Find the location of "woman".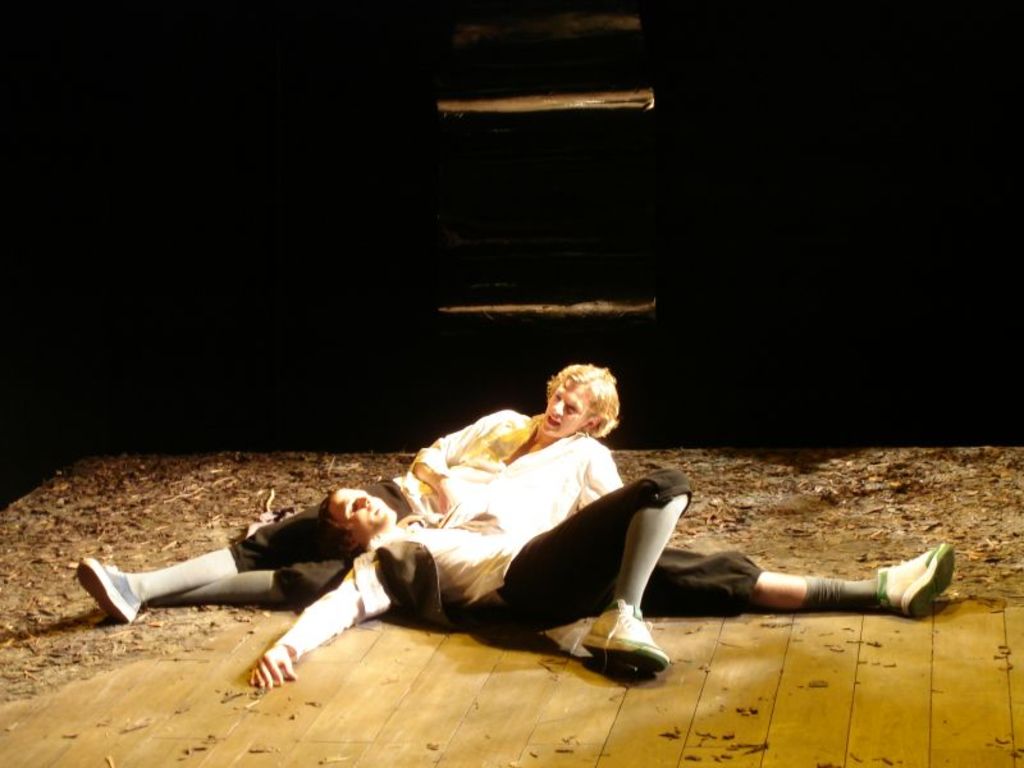
Location: 82 357 634 631.
